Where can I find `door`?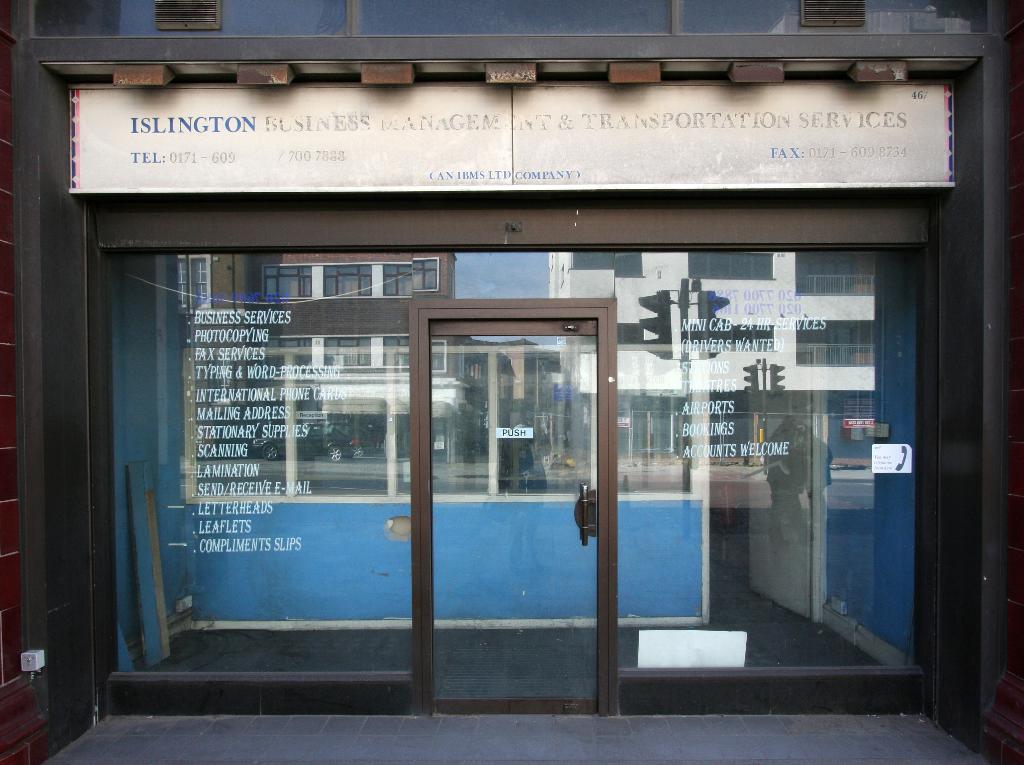
You can find it at BBox(740, 389, 815, 625).
